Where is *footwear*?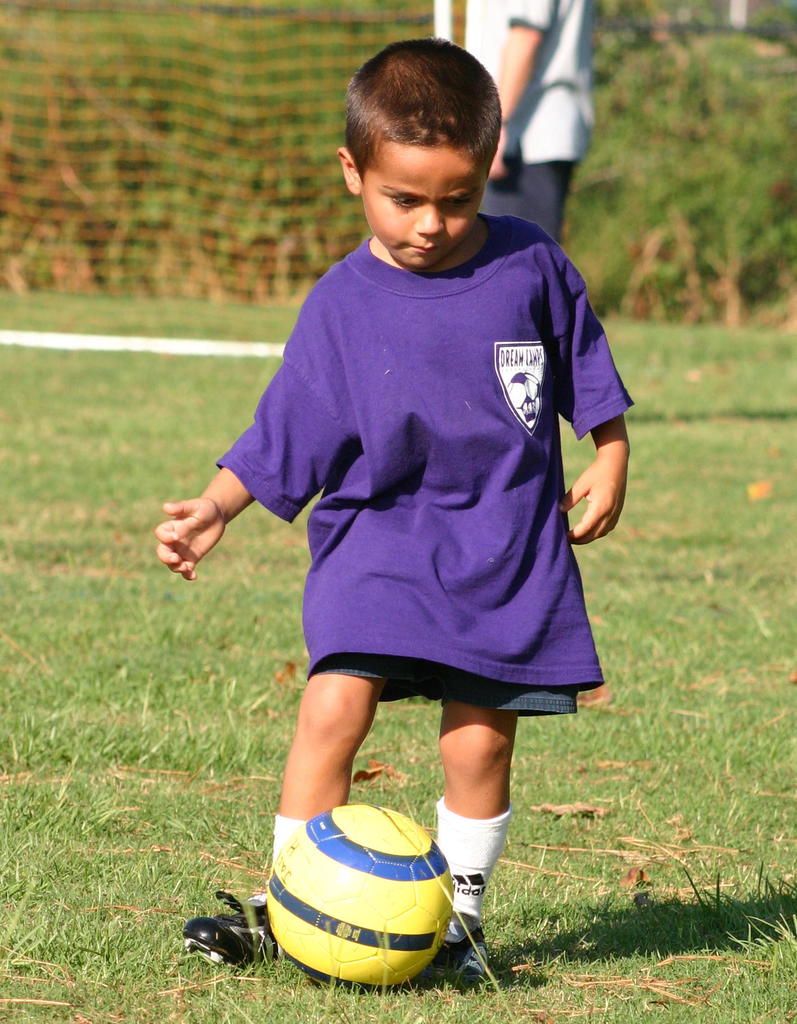
locate(179, 897, 271, 991).
